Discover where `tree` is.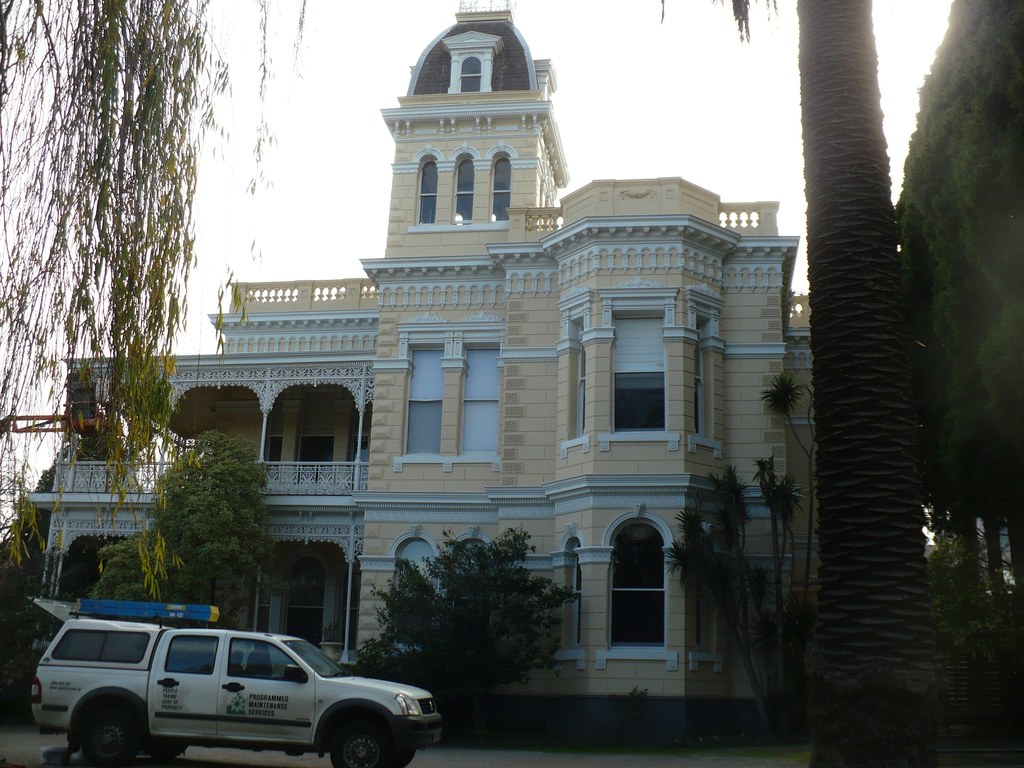
Discovered at [0,524,48,724].
